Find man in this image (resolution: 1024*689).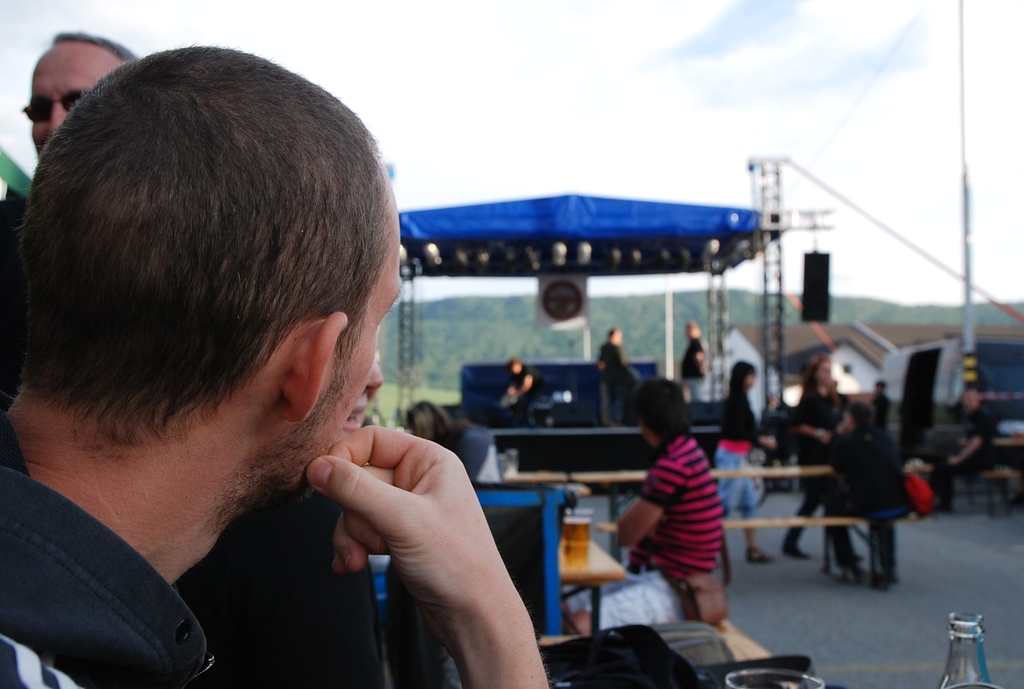
bbox=[681, 320, 710, 398].
